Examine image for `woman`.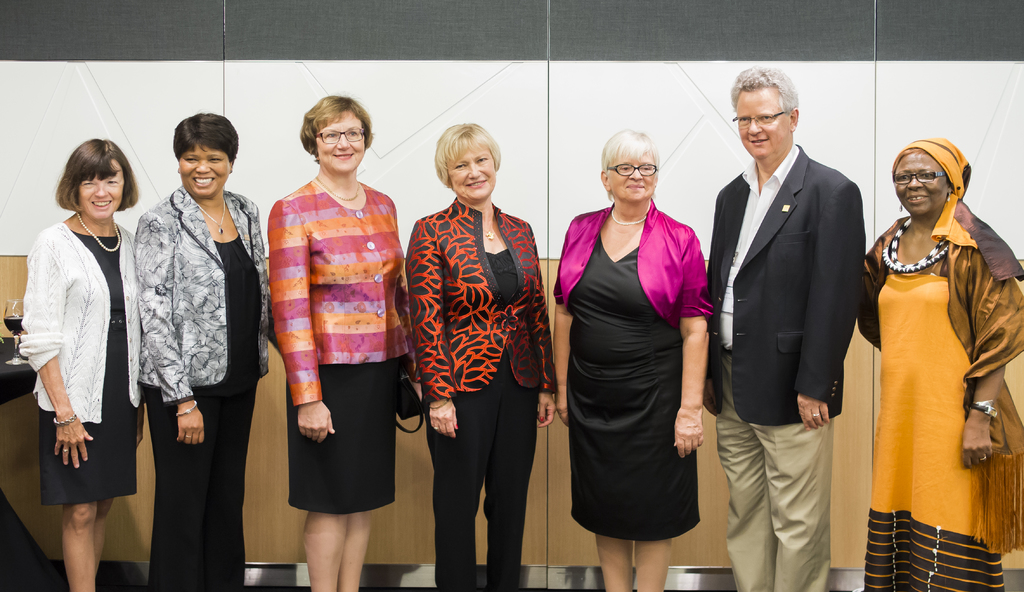
Examination result: 26 136 143 591.
